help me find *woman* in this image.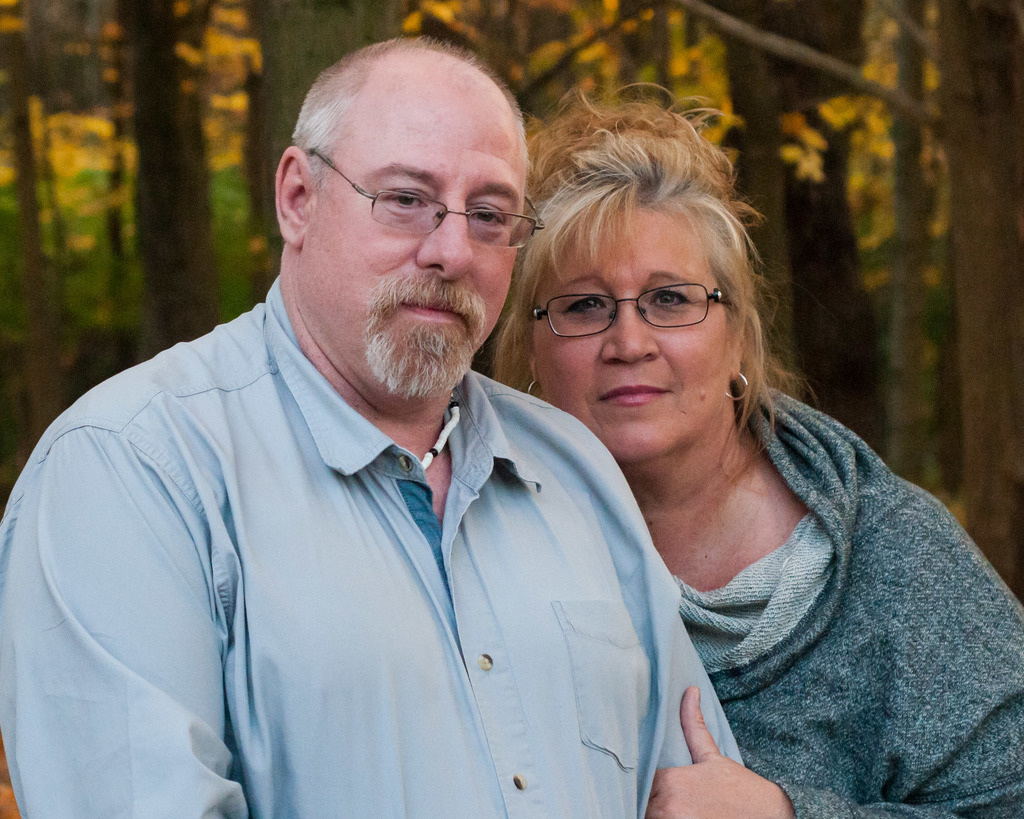
Found it: Rect(453, 120, 975, 791).
